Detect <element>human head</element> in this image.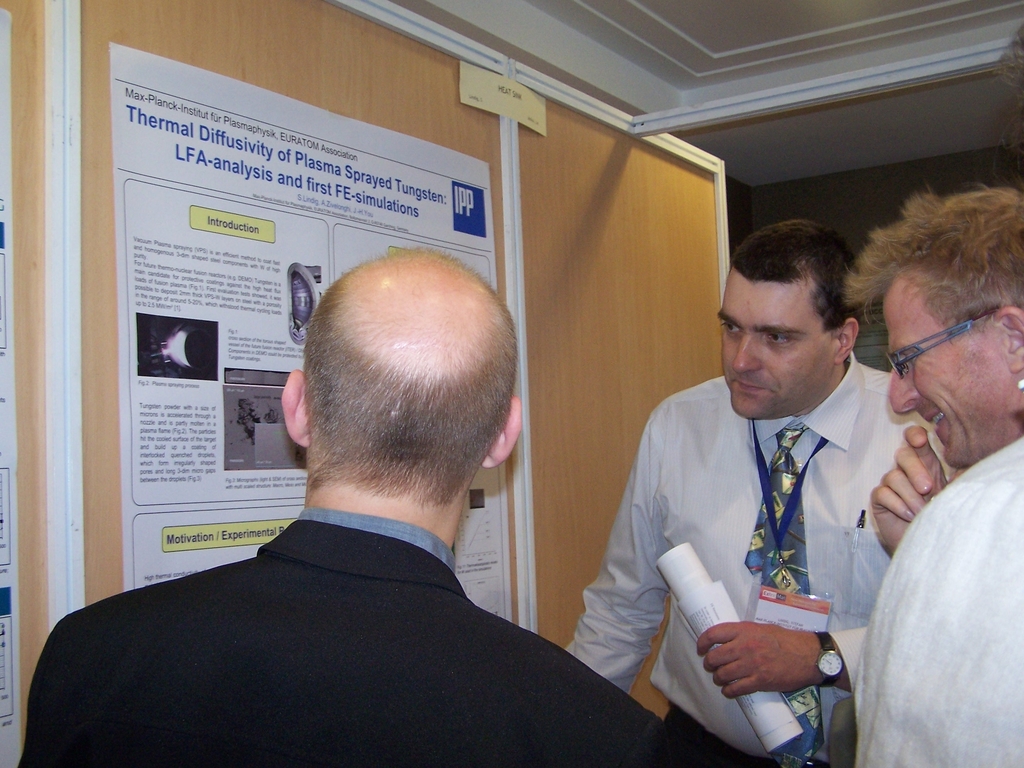
Detection: rect(720, 223, 860, 420).
